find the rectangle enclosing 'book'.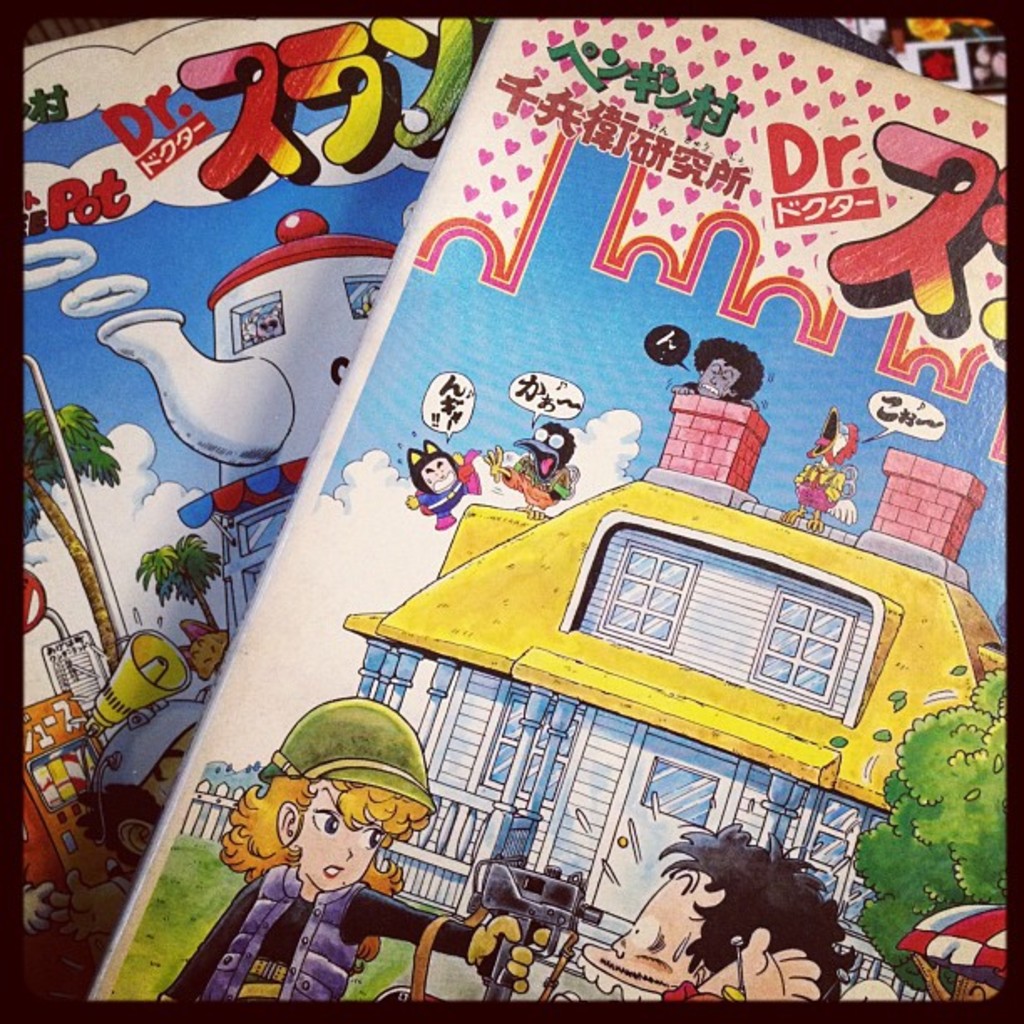
box(13, 10, 494, 1022).
